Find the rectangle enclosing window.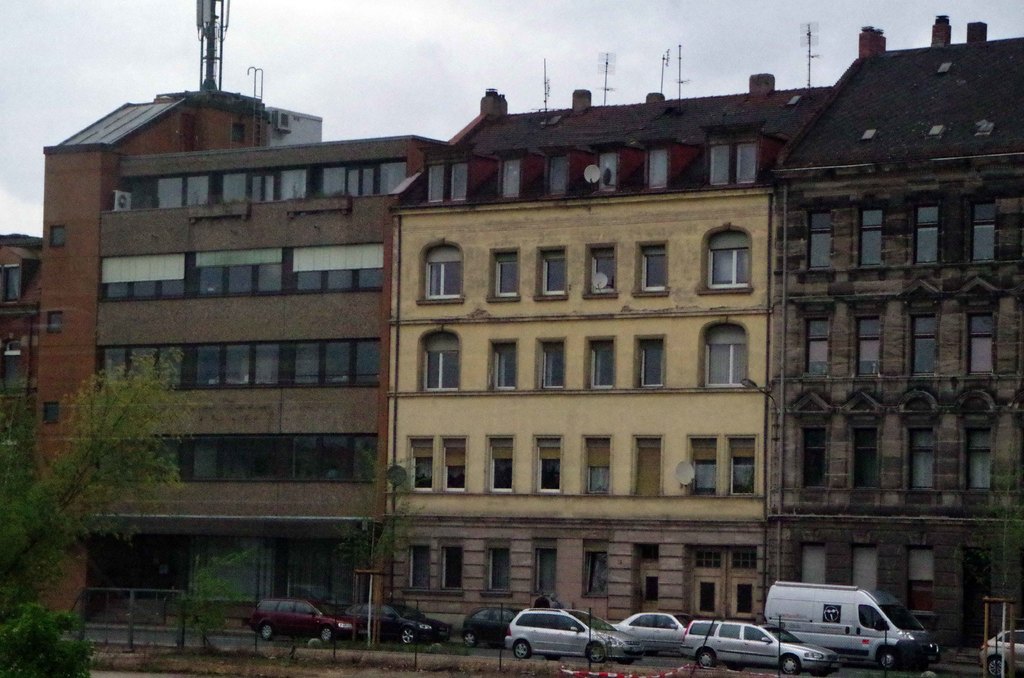
529,535,563,598.
